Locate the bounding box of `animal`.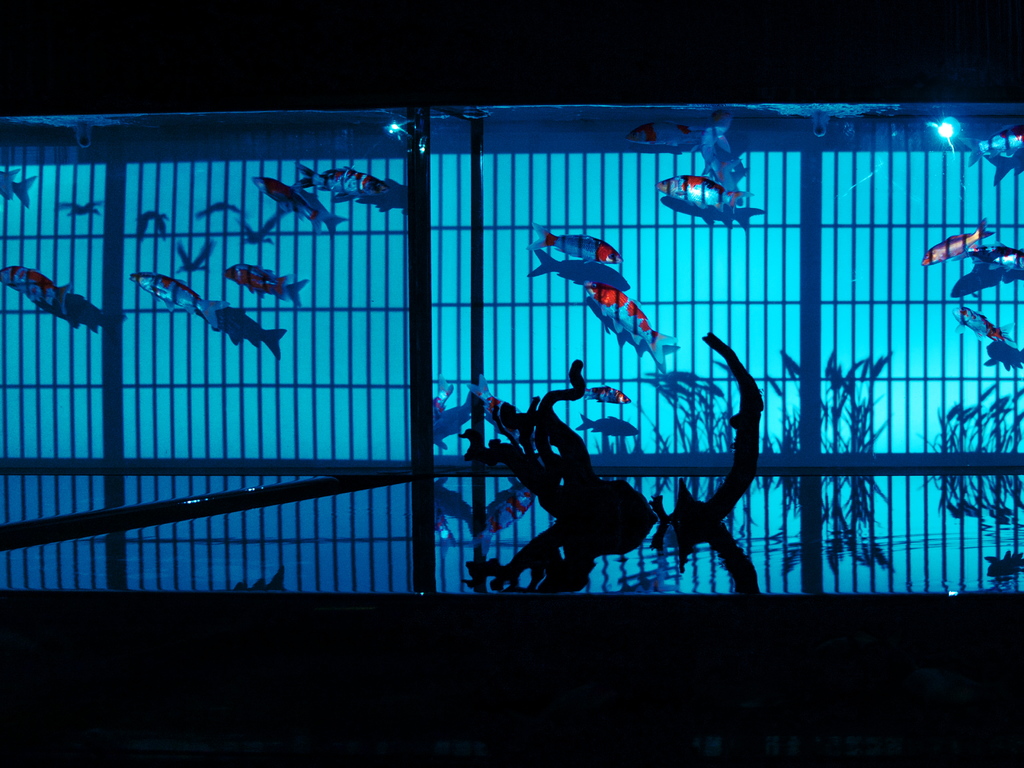
Bounding box: <box>950,308,1016,340</box>.
